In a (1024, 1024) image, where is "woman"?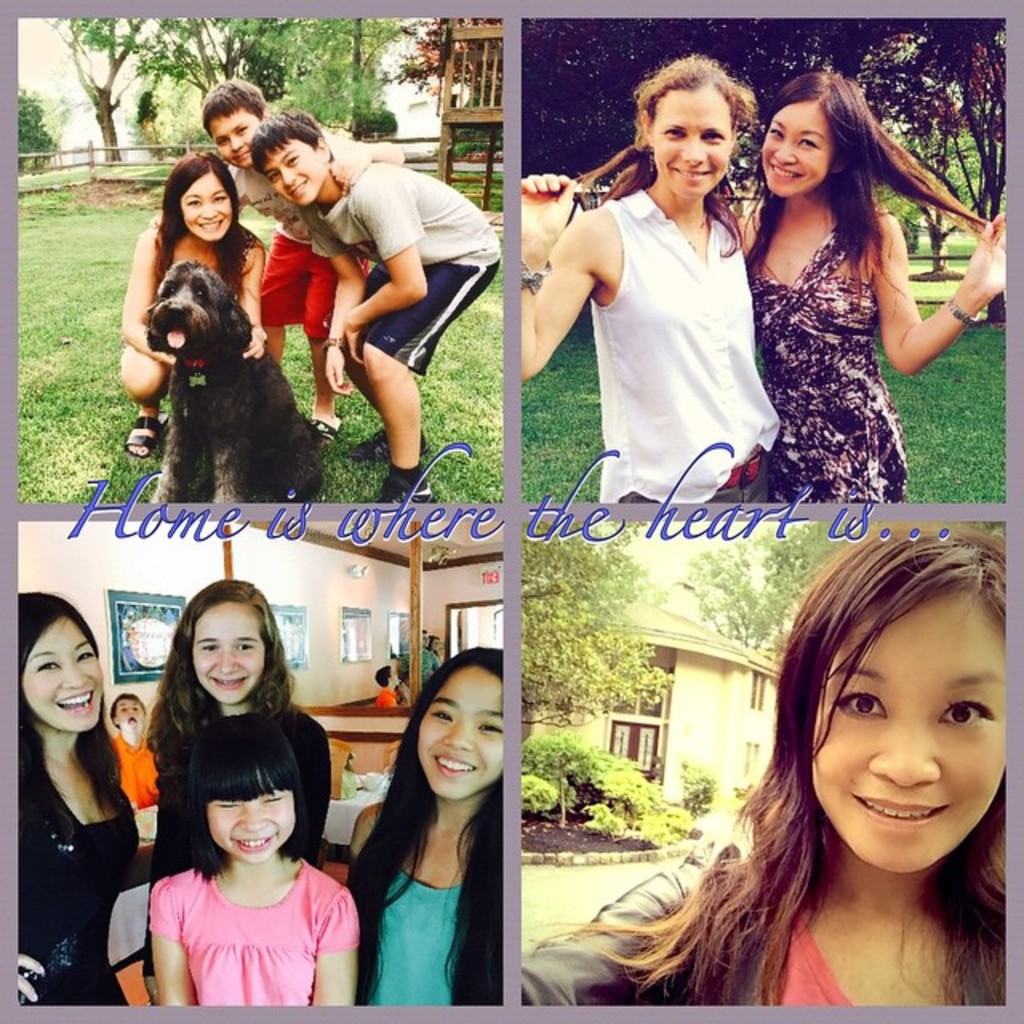
514/522/1013/1011.
